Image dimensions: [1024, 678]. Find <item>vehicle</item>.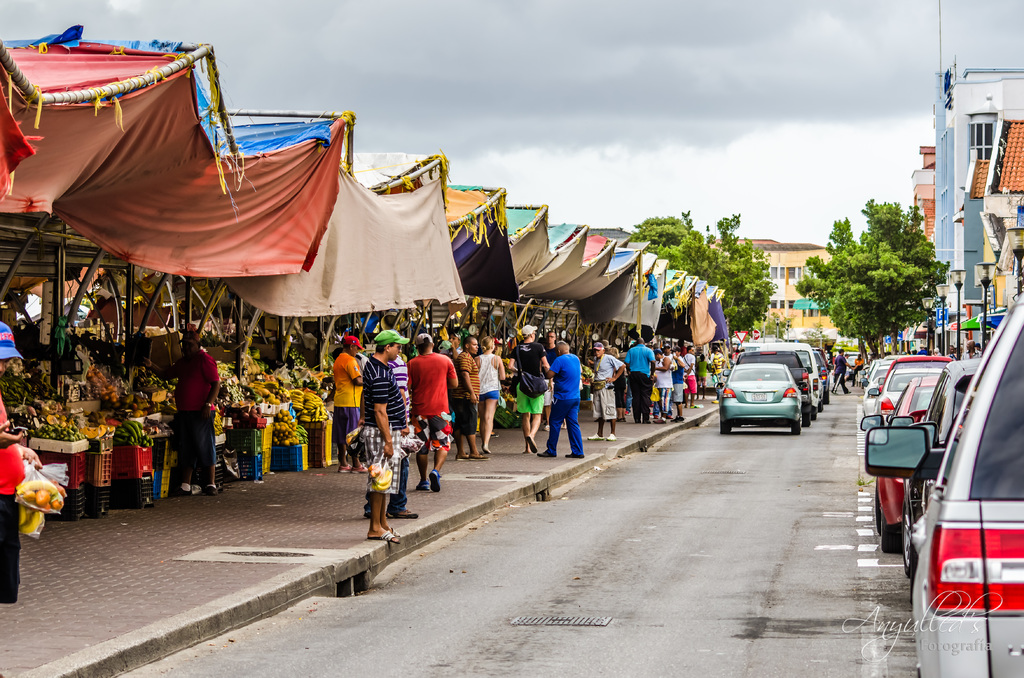
{"x1": 856, "y1": 284, "x2": 1023, "y2": 677}.
